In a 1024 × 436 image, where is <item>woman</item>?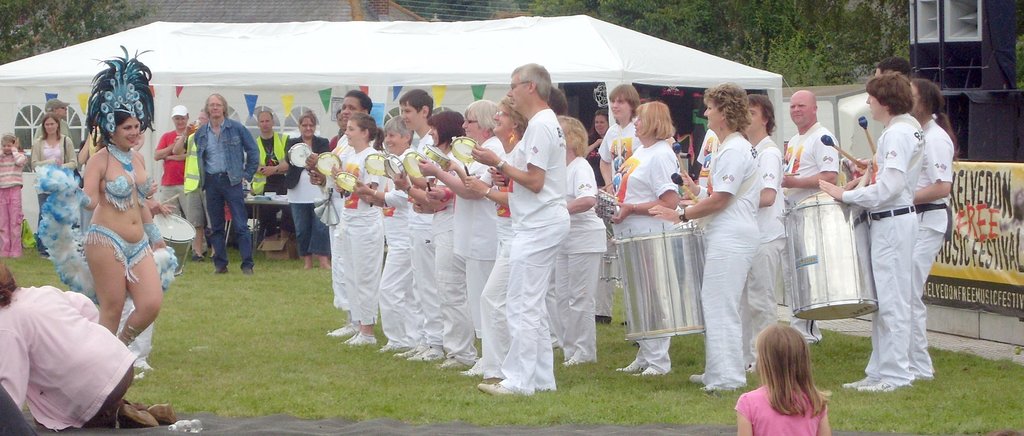
(x1=69, y1=71, x2=162, y2=378).
